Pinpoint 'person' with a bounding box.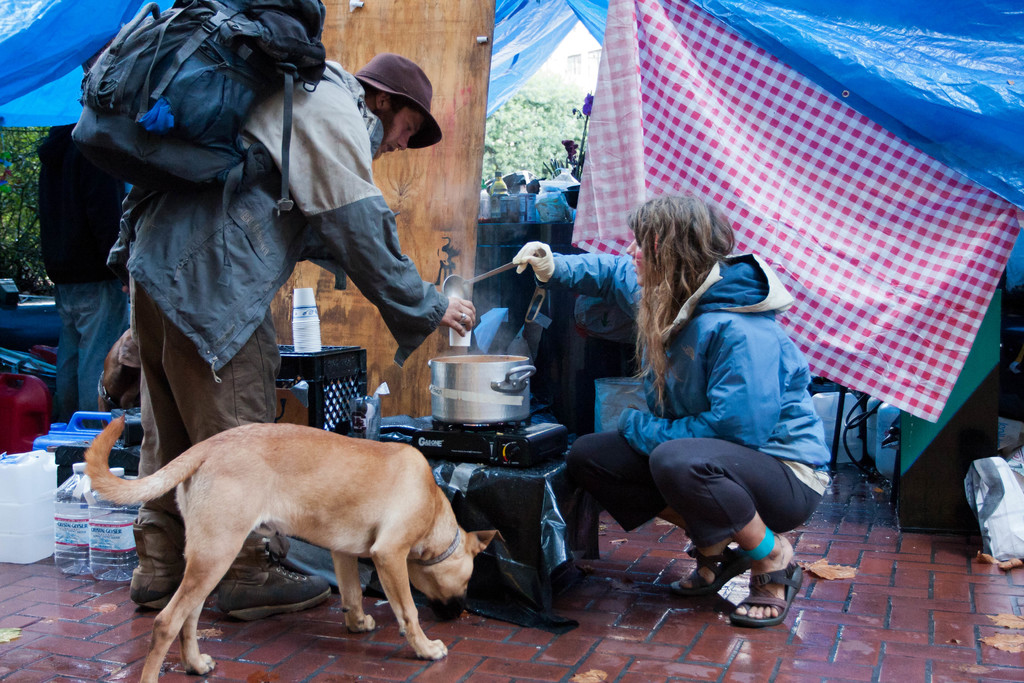
box=[109, 55, 479, 625].
